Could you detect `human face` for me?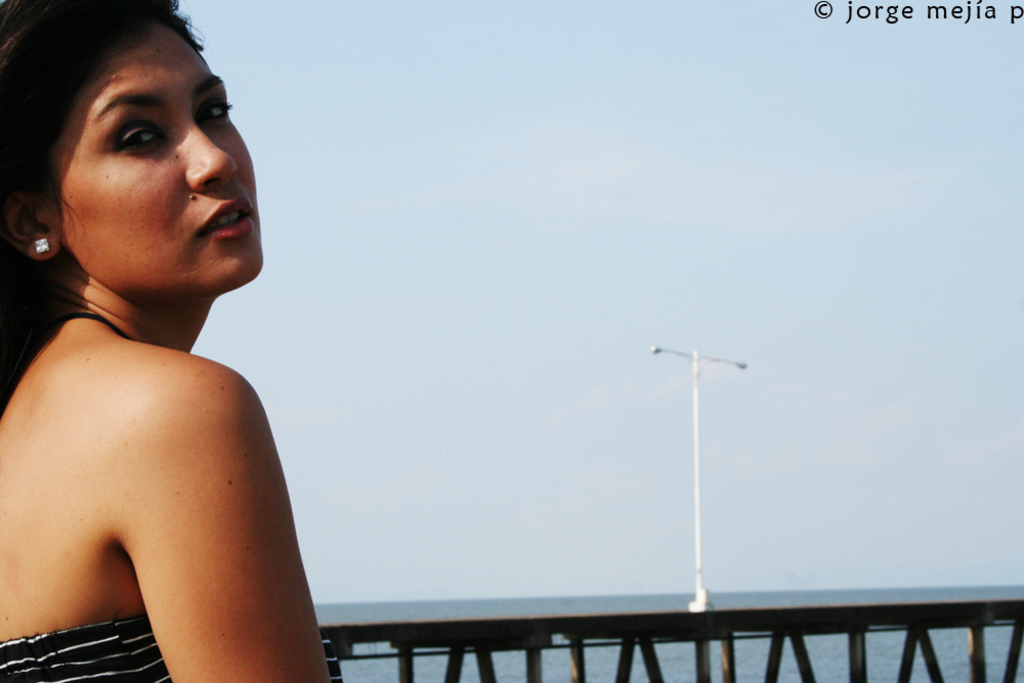
Detection result: [left=60, top=26, right=260, bottom=288].
